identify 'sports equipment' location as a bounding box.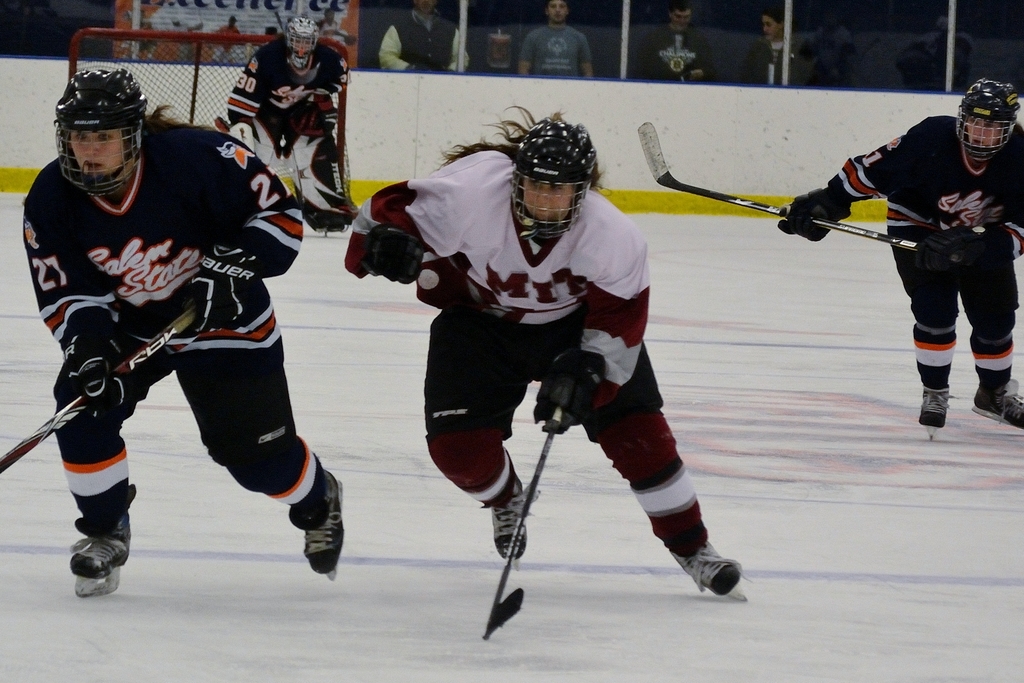
0/301/201/476.
